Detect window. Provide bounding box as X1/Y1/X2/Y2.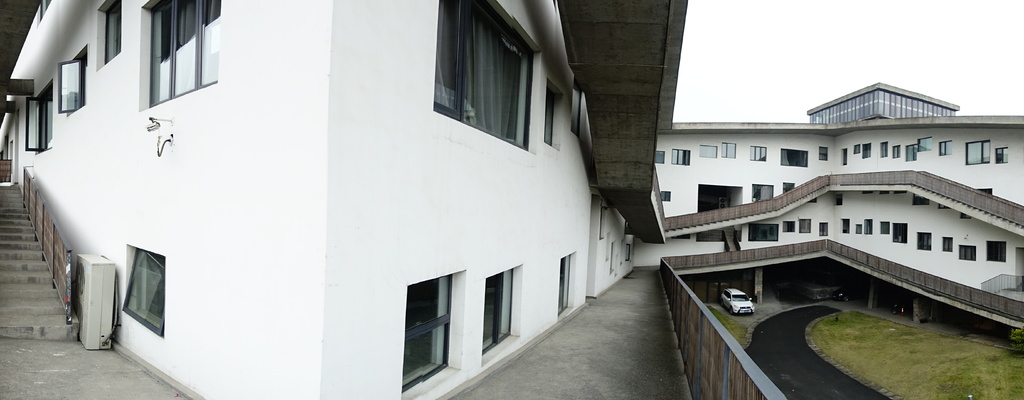
862/142/872/159.
